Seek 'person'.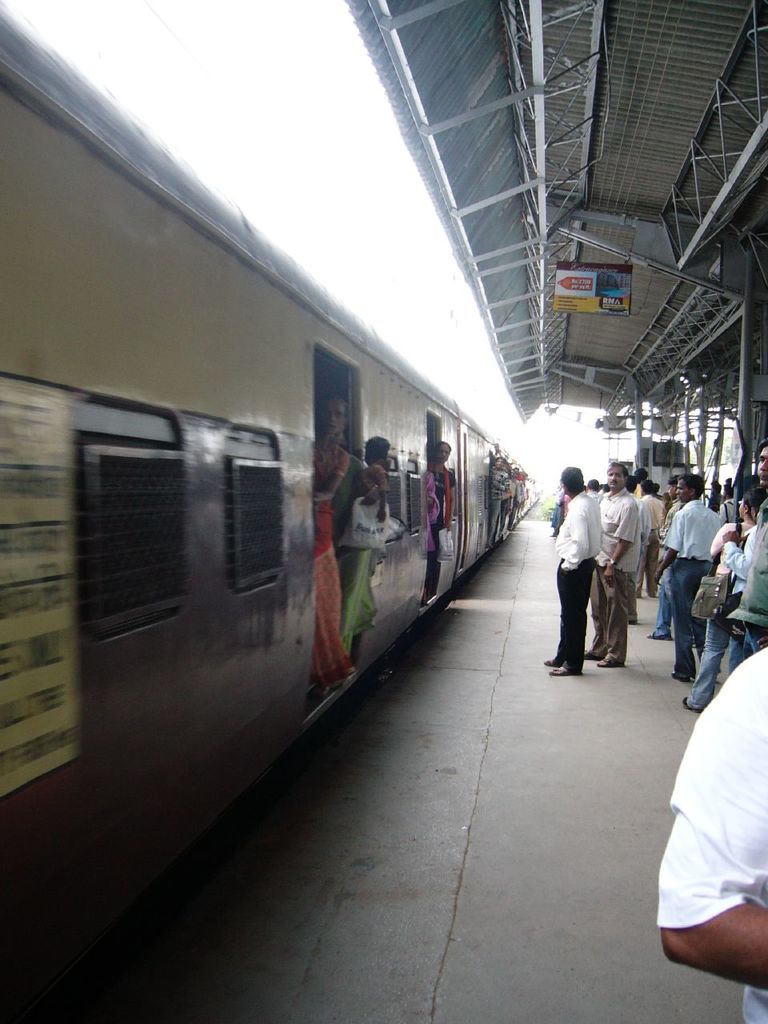
335, 433, 397, 662.
